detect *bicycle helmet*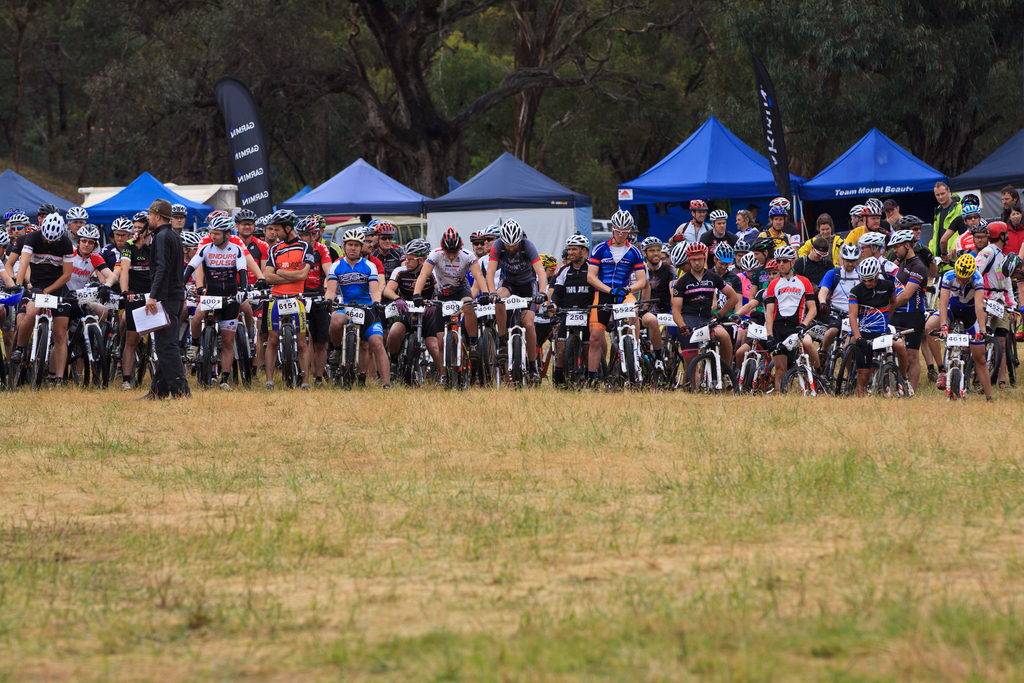
(772,193,790,206)
